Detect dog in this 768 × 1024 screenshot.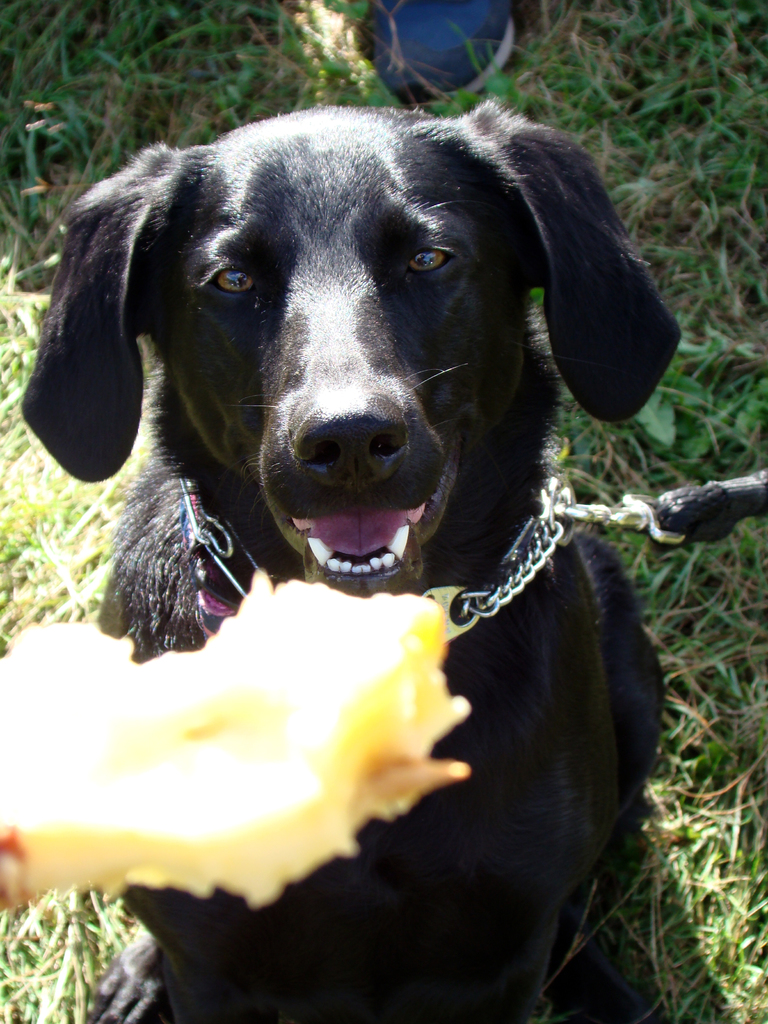
Detection: l=19, t=97, r=686, b=1023.
